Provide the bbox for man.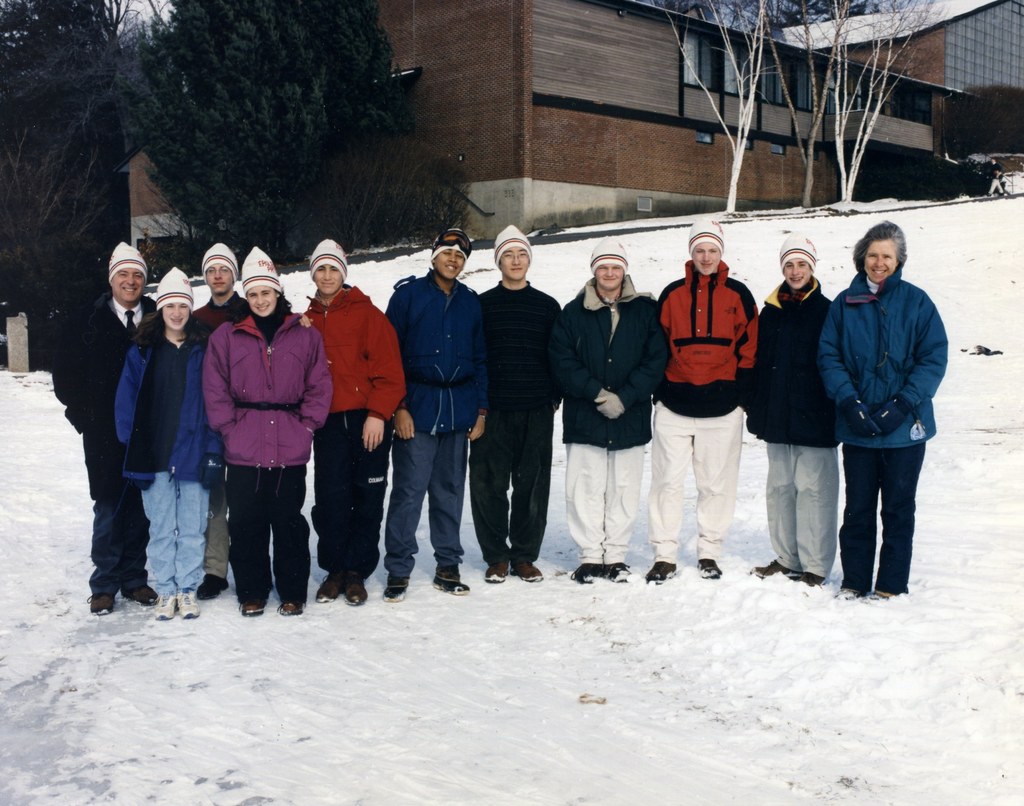
box(377, 229, 492, 592).
